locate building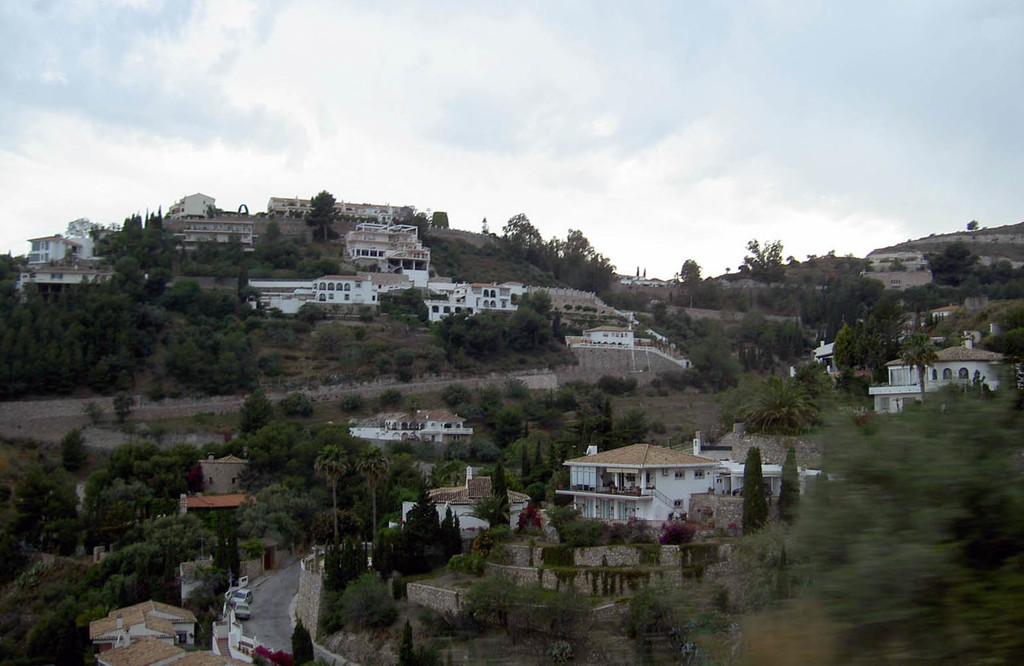
rect(265, 195, 418, 226)
